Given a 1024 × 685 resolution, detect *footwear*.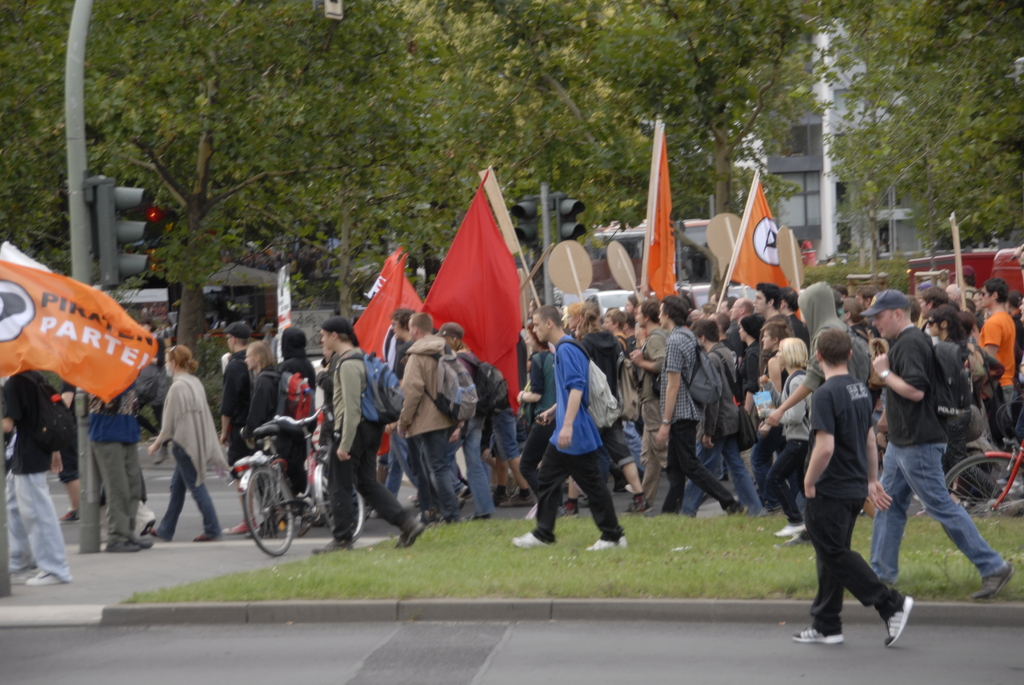
(728, 498, 746, 518).
